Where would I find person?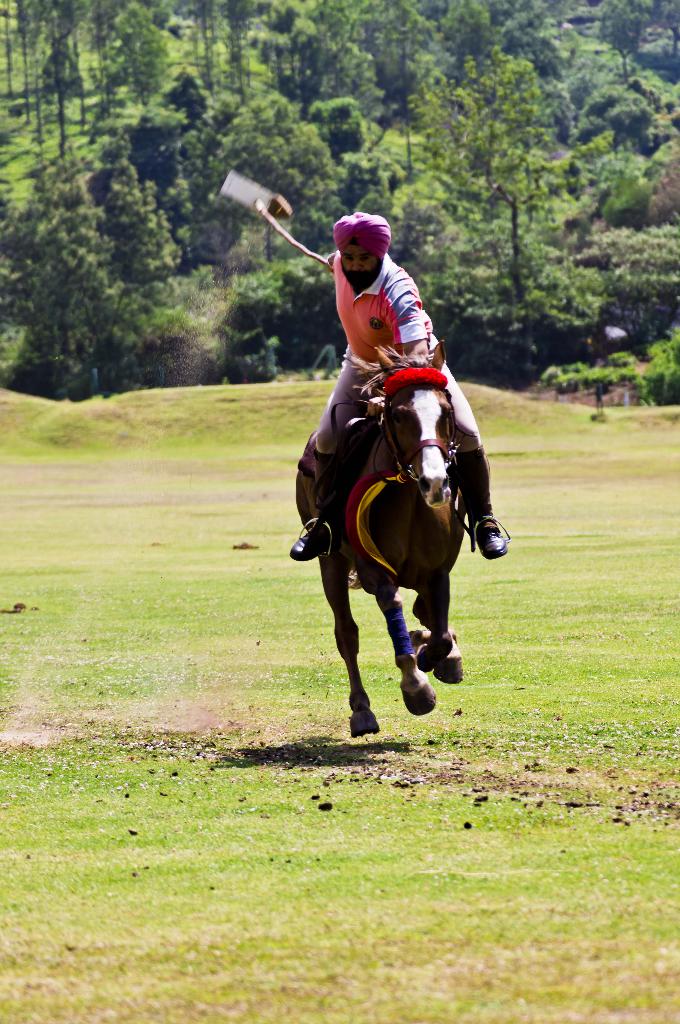
At Rect(286, 193, 460, 530).
